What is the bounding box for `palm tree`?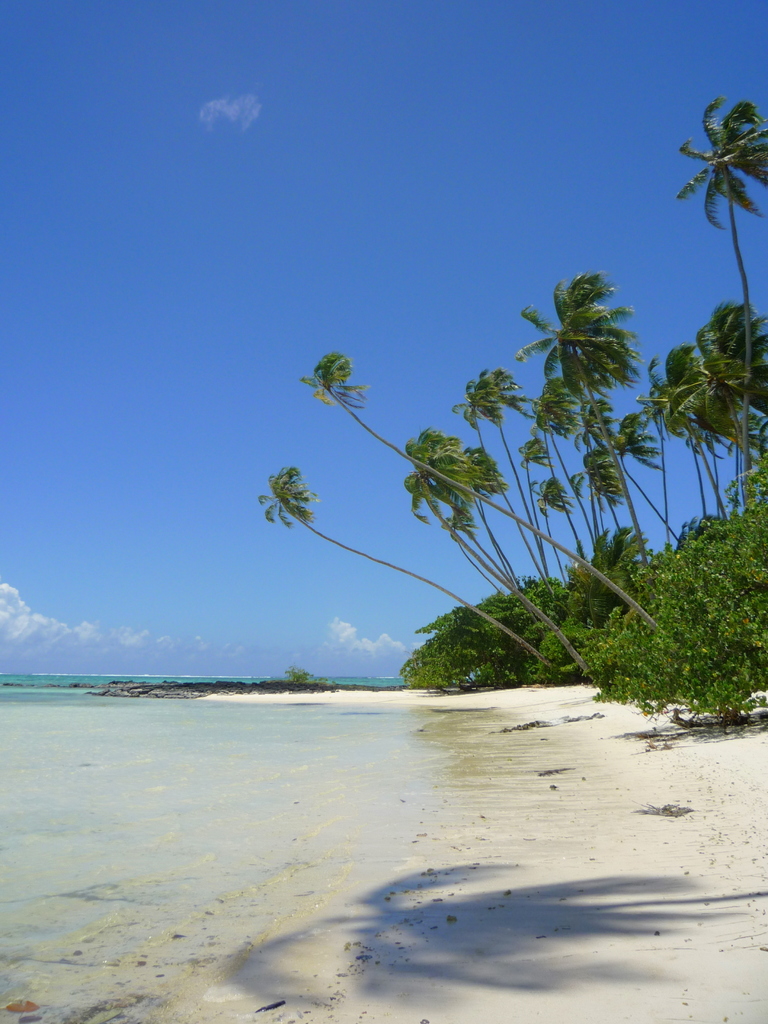
bbox(584, 445, 657, 588).
